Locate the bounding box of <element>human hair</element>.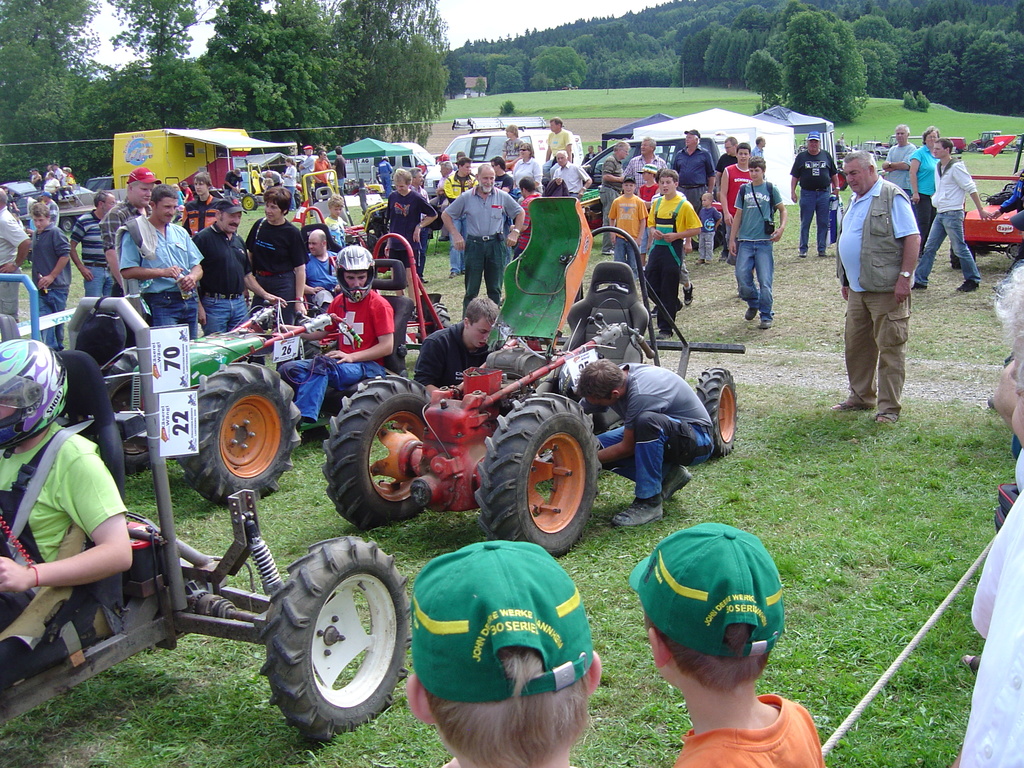
Bounding box: BBox(407, 166, 422, 179).
